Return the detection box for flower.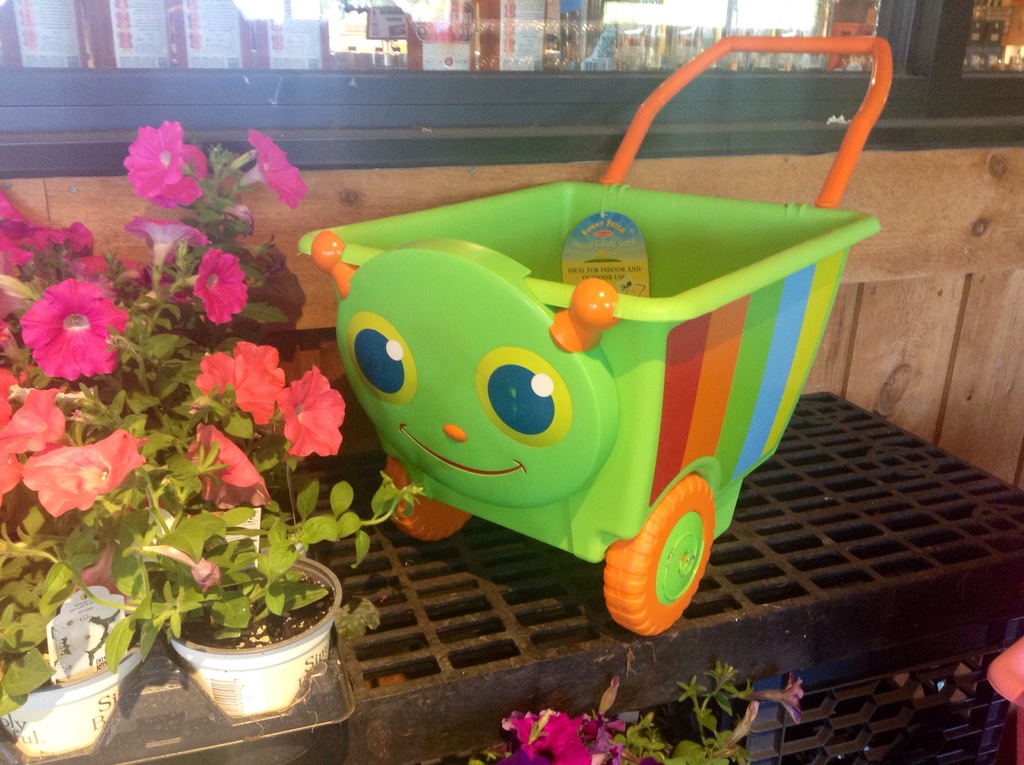
locate(190, 250, 248, 321).
